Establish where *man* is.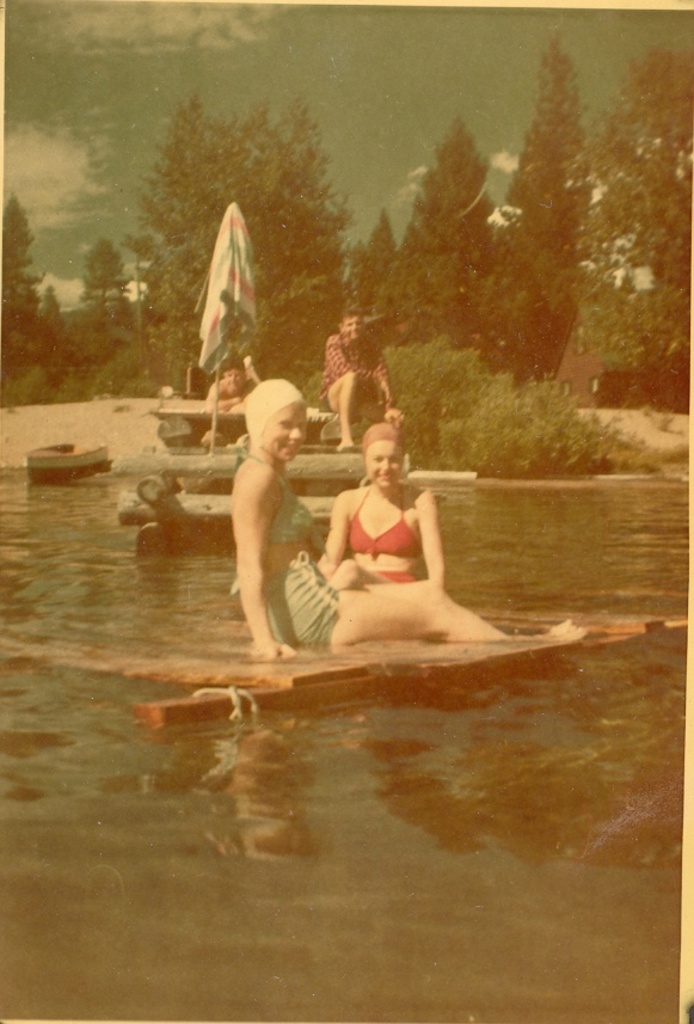
Established at 318:299:398:450.
